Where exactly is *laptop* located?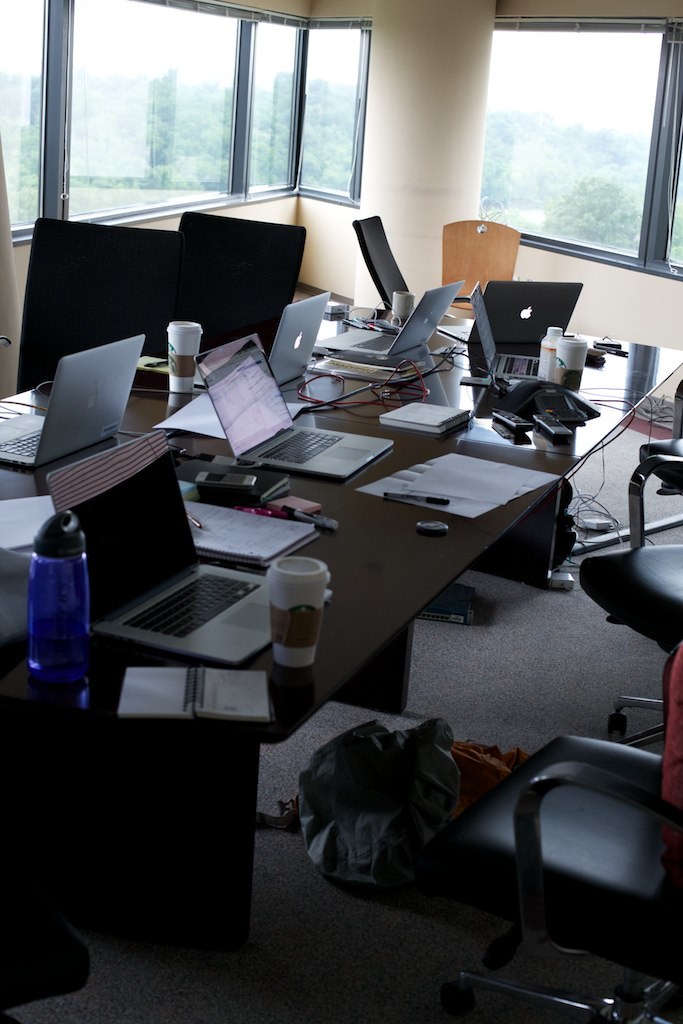
Its bounding box is x1=193 y1=331 x2=394 y2=477.
